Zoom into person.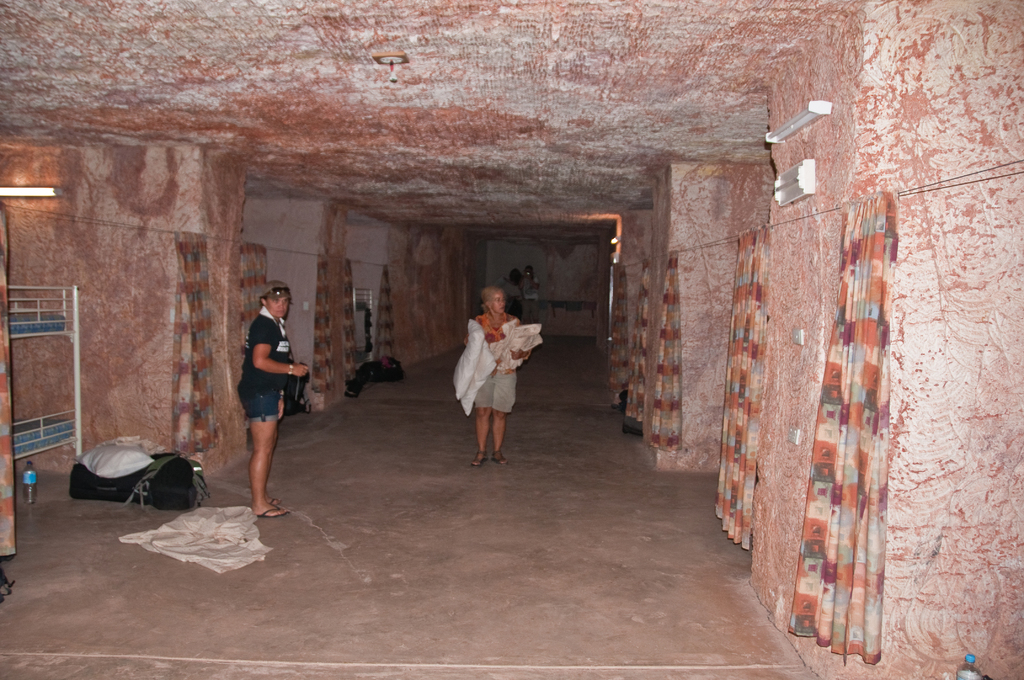
Zoom target: (left=501, top=272, right=524, bottom=321).
